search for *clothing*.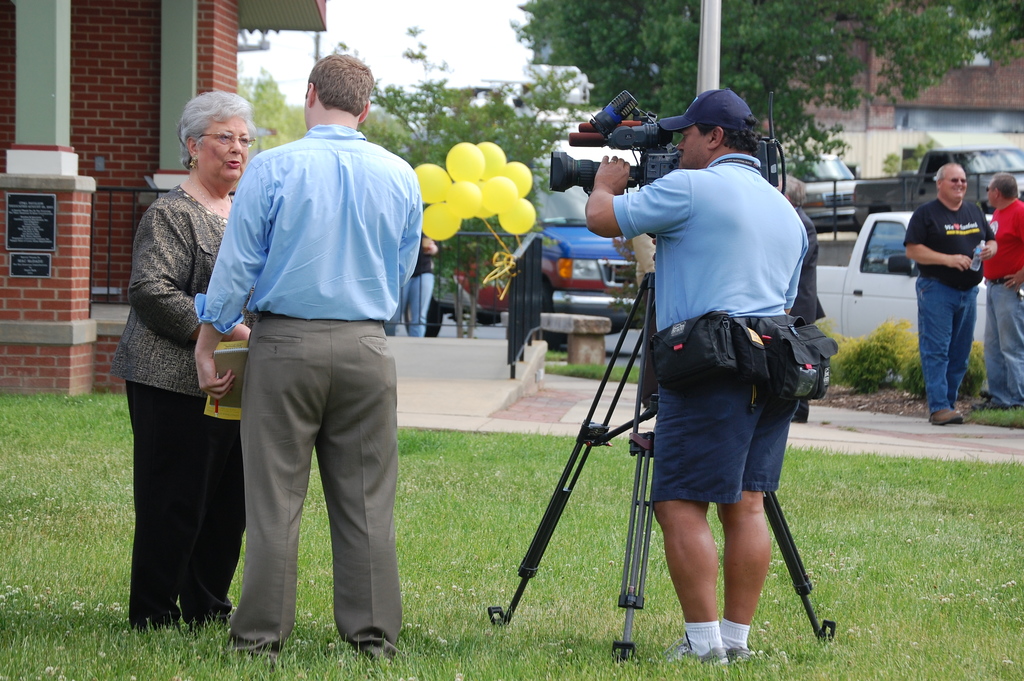
Found at <region>109, 181, 250, 629</region>.
